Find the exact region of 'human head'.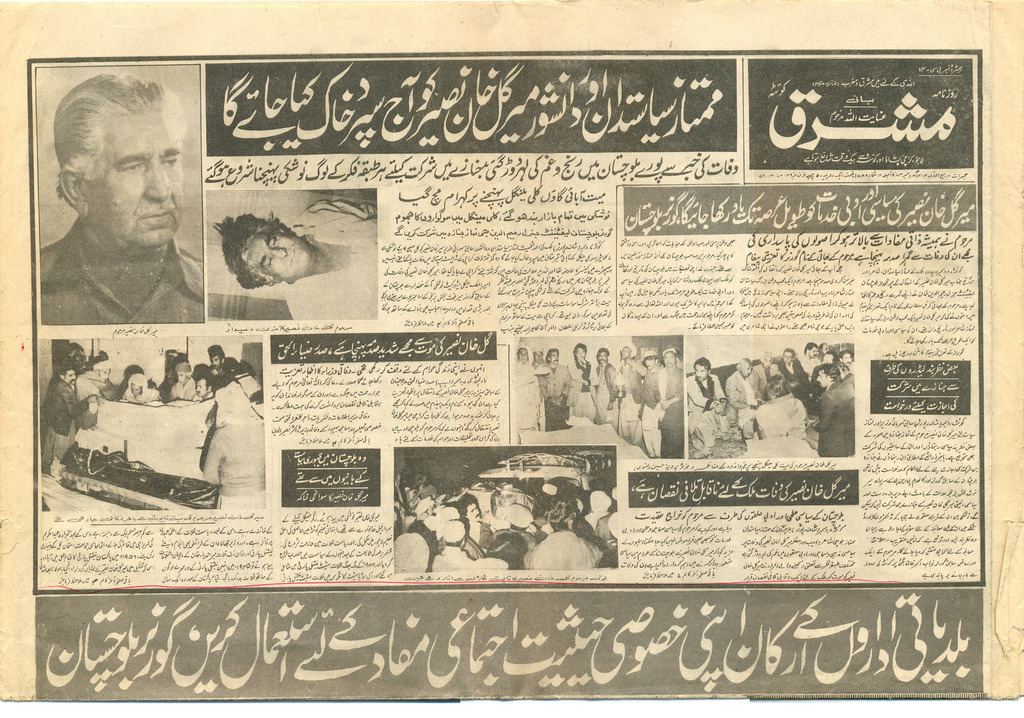
Exact region: box=[758, 348, 777, 365].
